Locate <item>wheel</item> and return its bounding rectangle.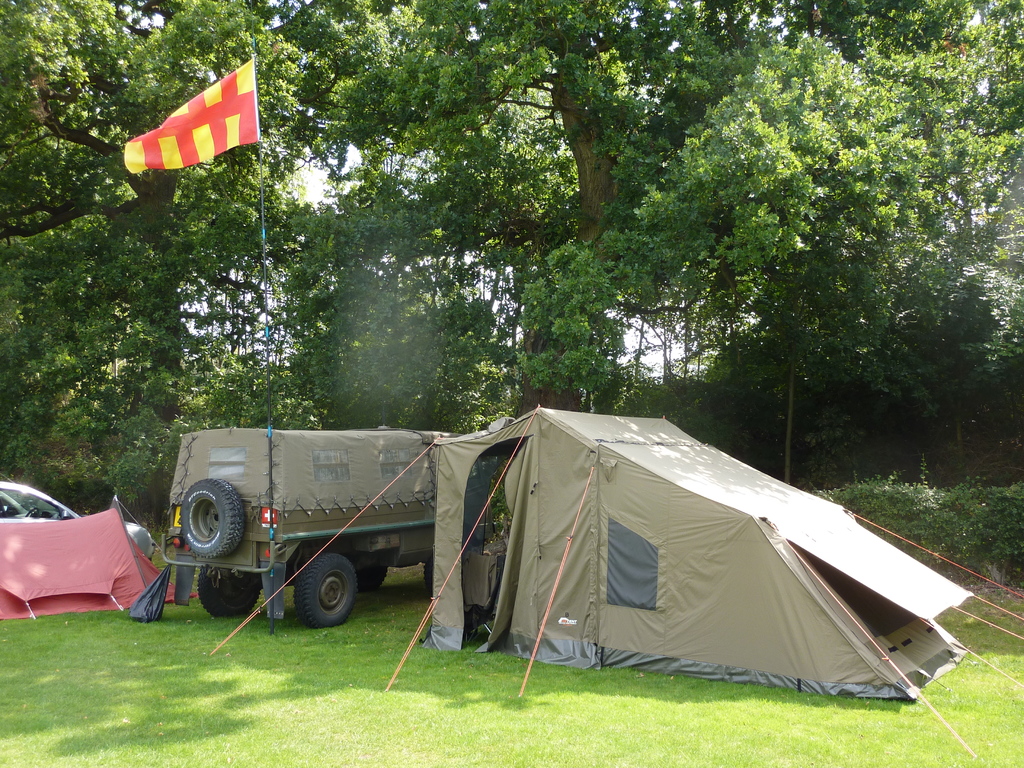
left=198, top=565, right=260, bottom=618.
